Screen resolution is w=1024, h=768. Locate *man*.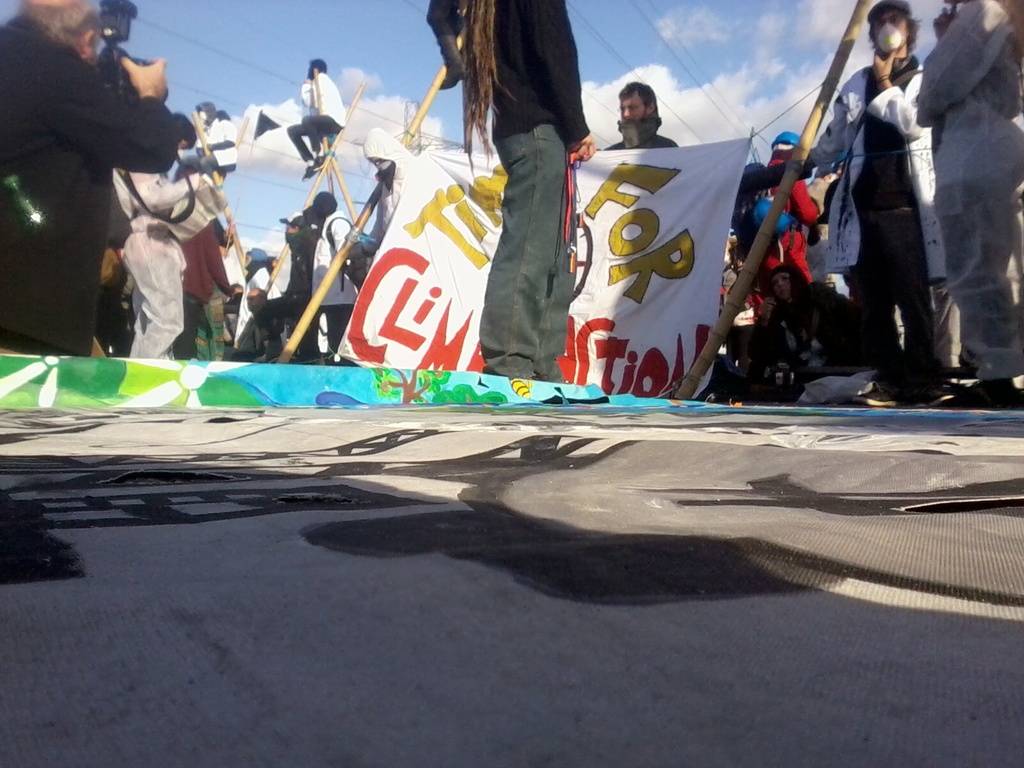
box=[826, 27, 949, 410].
